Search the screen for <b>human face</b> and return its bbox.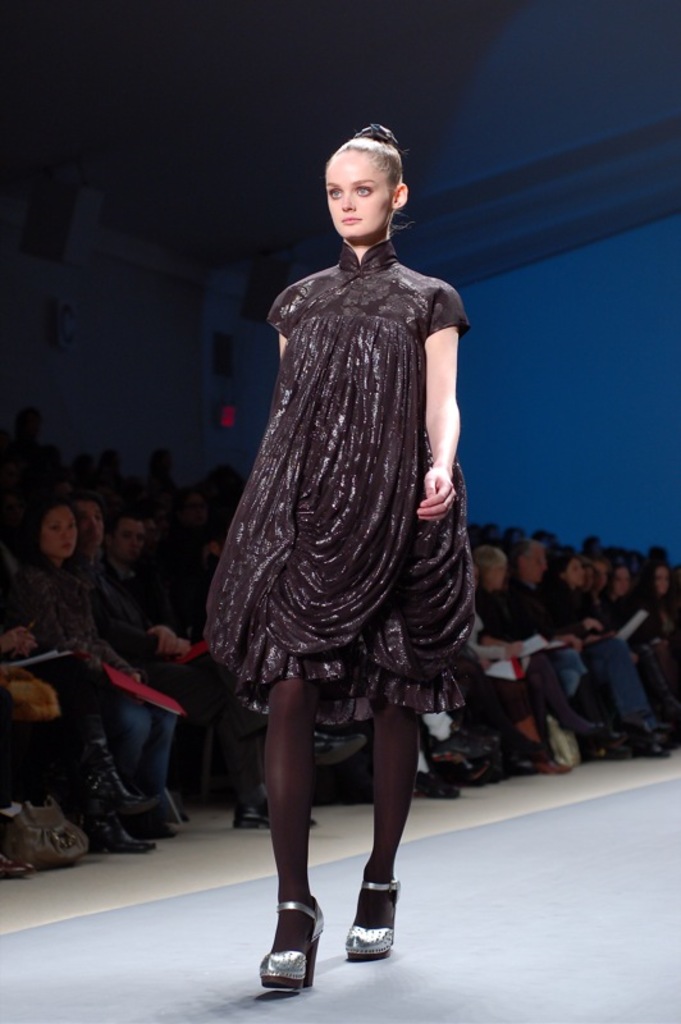
Found: bbox=[114, 524, 142, 568].
